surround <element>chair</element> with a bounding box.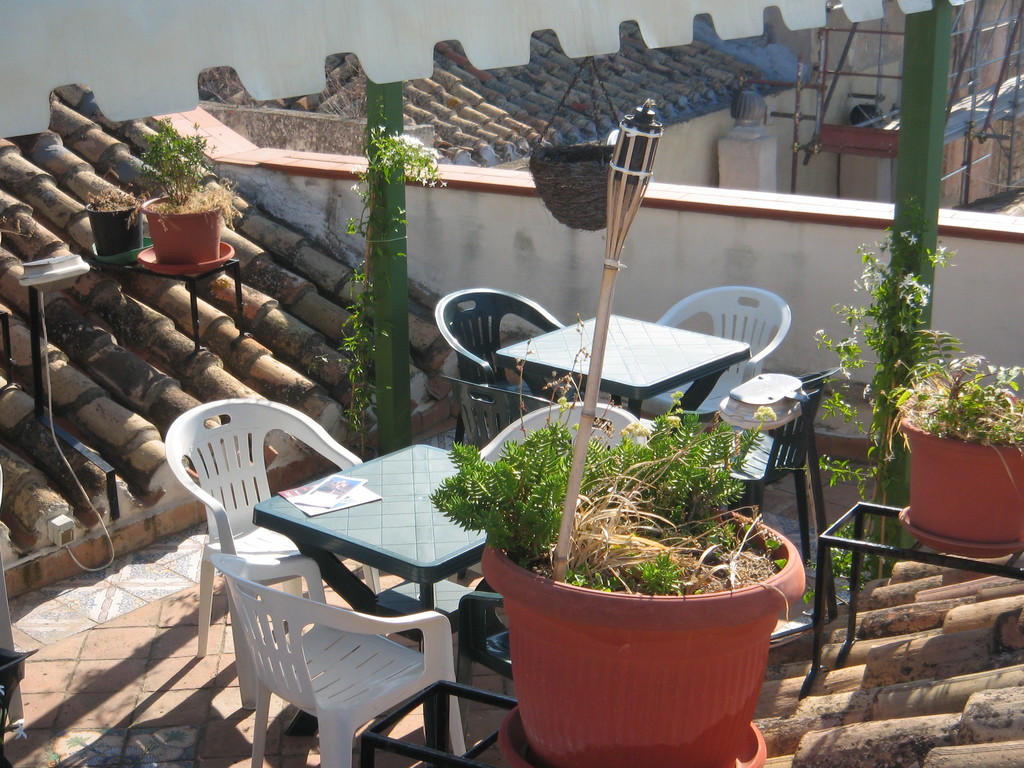
x1=458, y1=593, x2=509, y2=745.
